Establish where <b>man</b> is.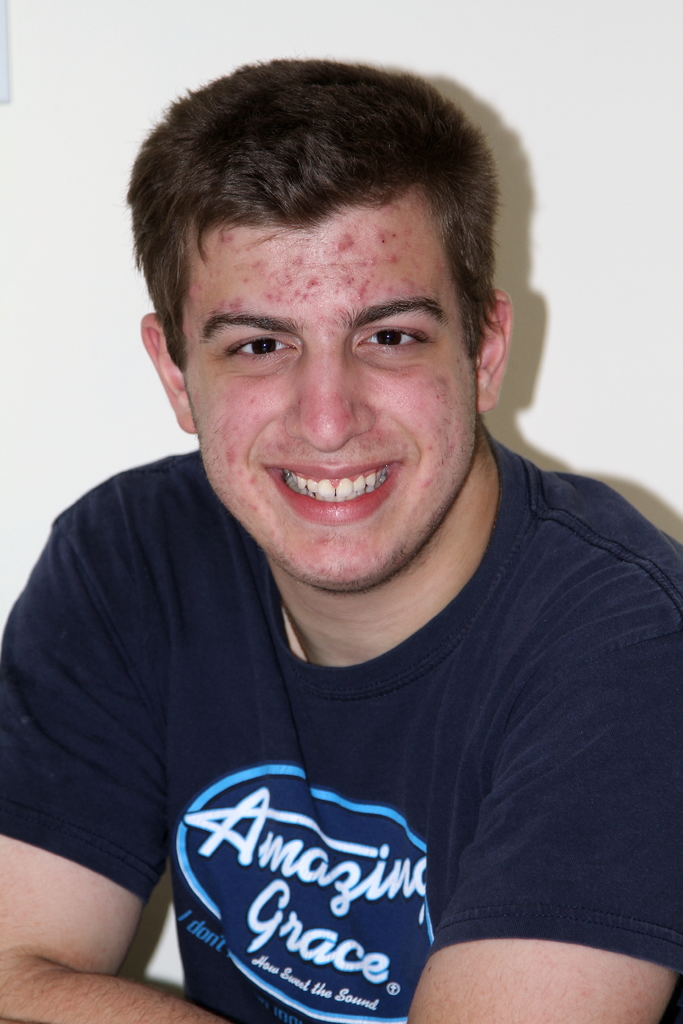
Established at x1=0 y1=37 x2=682 y2=1023.
